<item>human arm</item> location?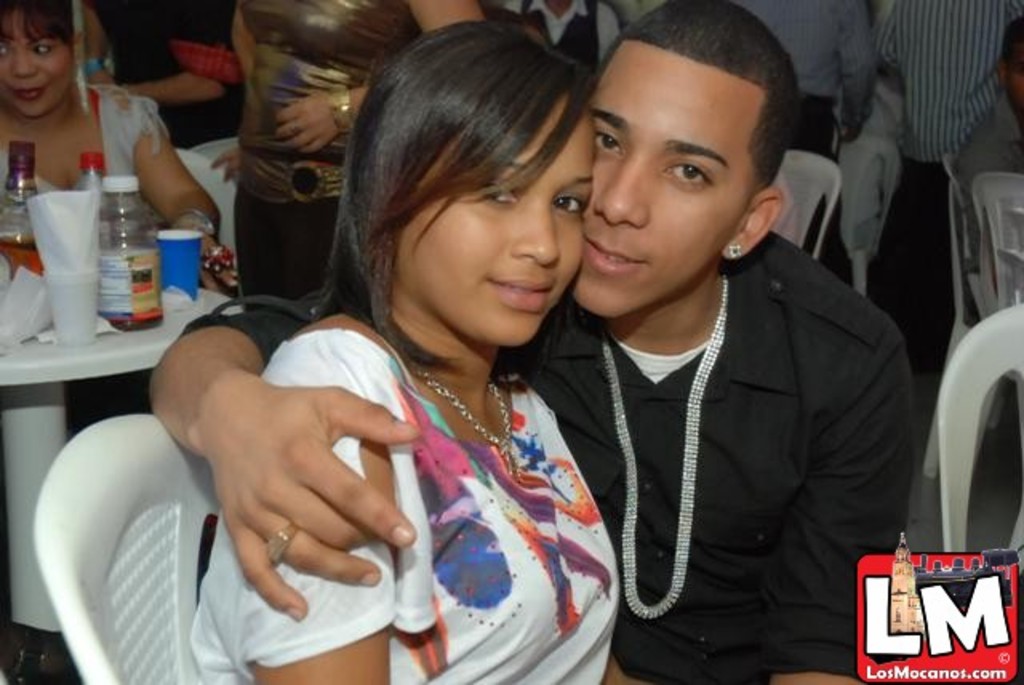
<bbox>125, 85, 240, 290</bbox>
